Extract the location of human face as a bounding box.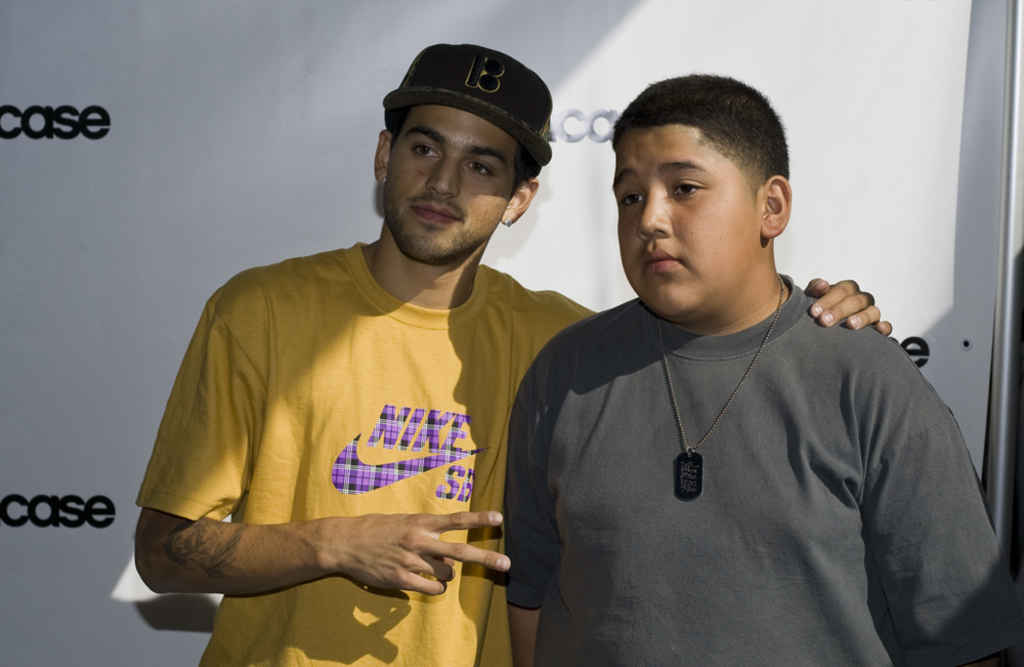
<box>620,130,761,317</box>.
